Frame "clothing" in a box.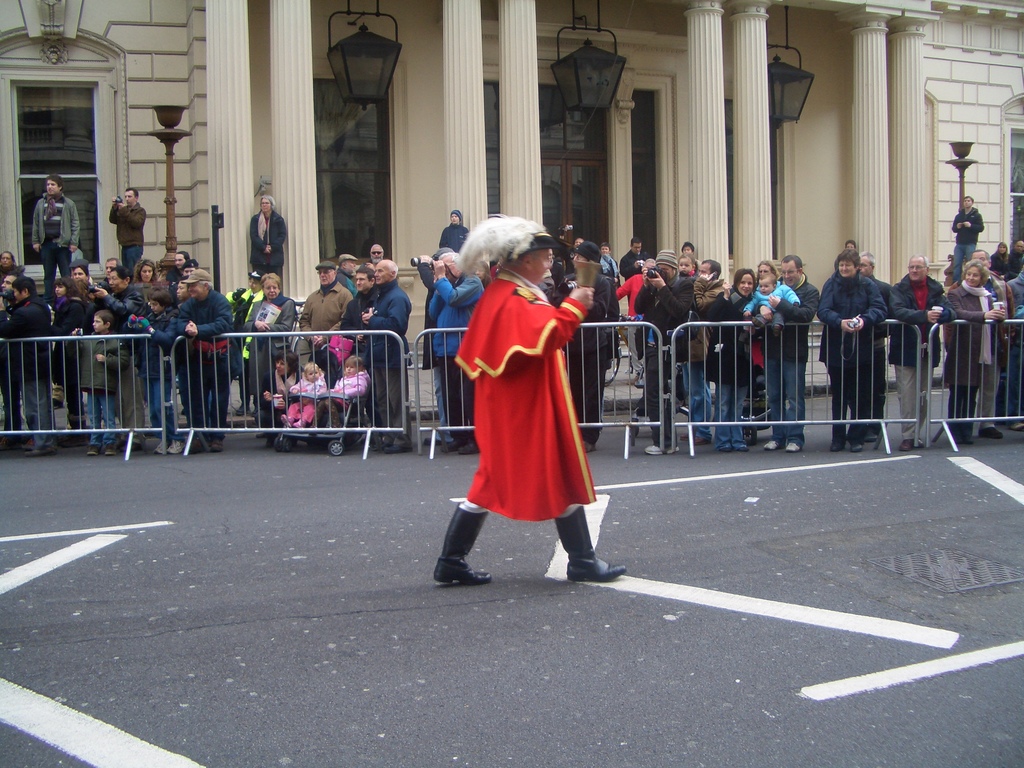
[left=174, top=286, right=243, bottom=383].
